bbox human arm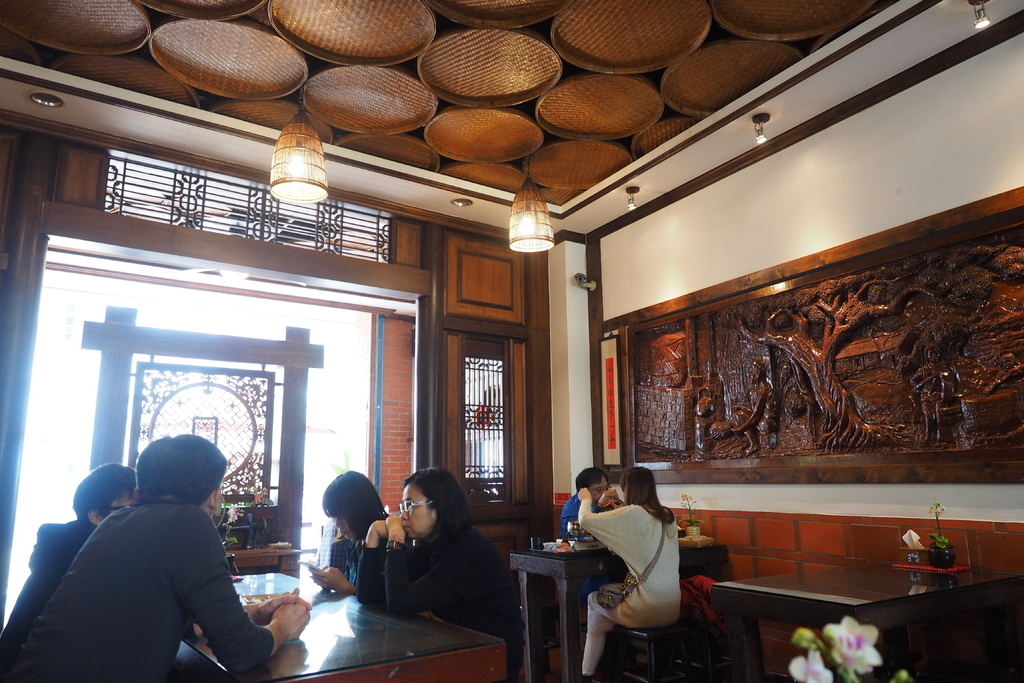
[576,486,640,541]
